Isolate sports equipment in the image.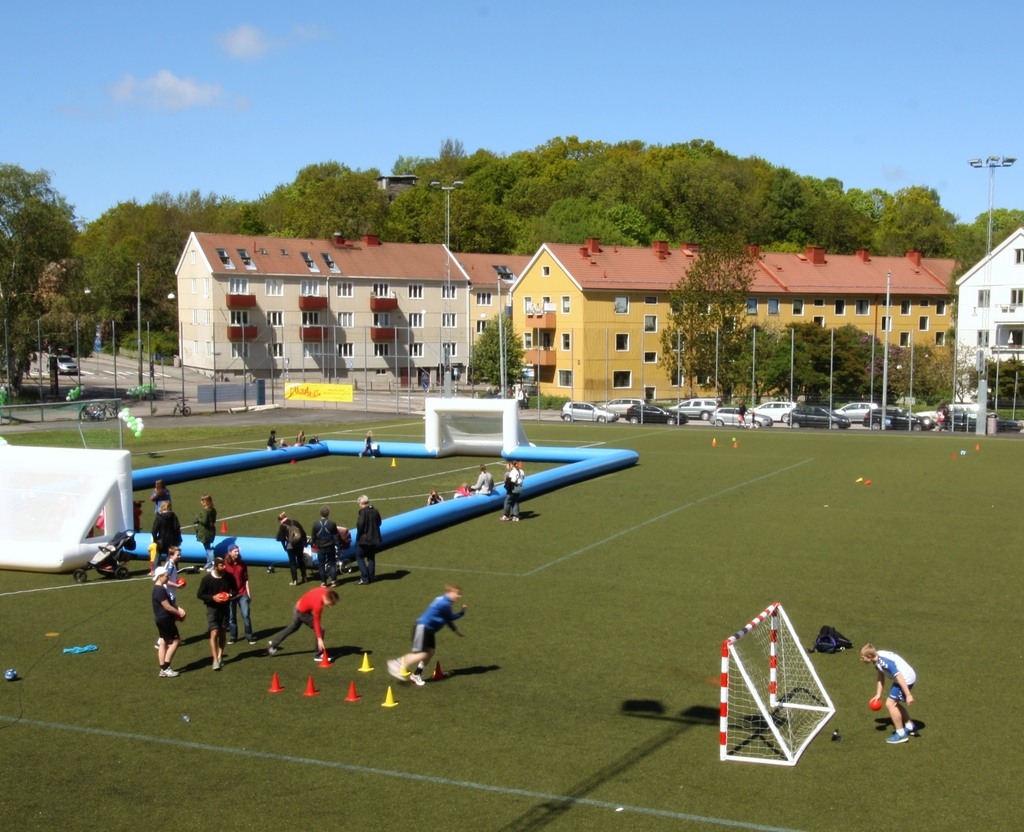
Isolated region: detection(266, 640, 276, 655).
